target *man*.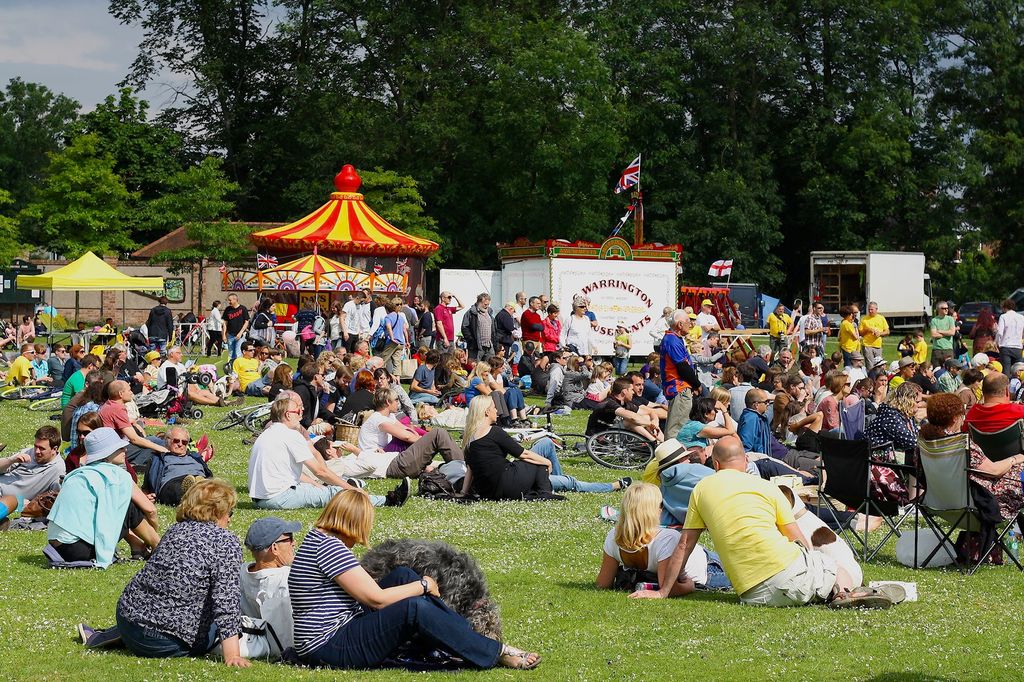
Target region: region(243, 522, 305, 653).
